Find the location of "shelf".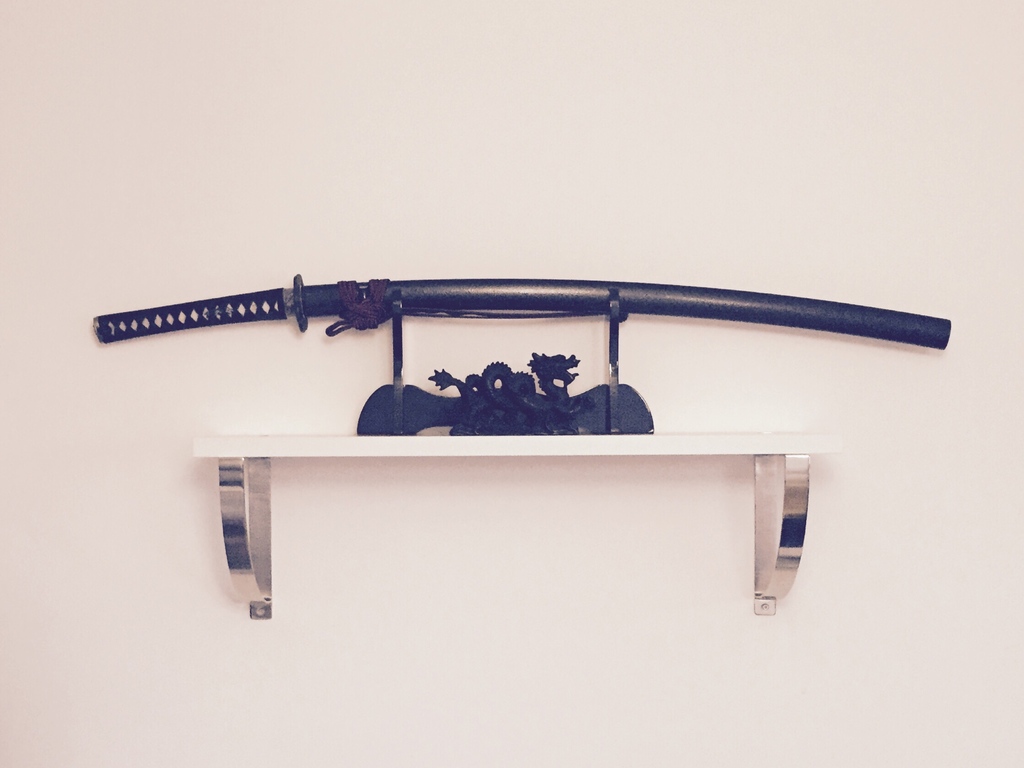
Location: 186:429:828:618.
